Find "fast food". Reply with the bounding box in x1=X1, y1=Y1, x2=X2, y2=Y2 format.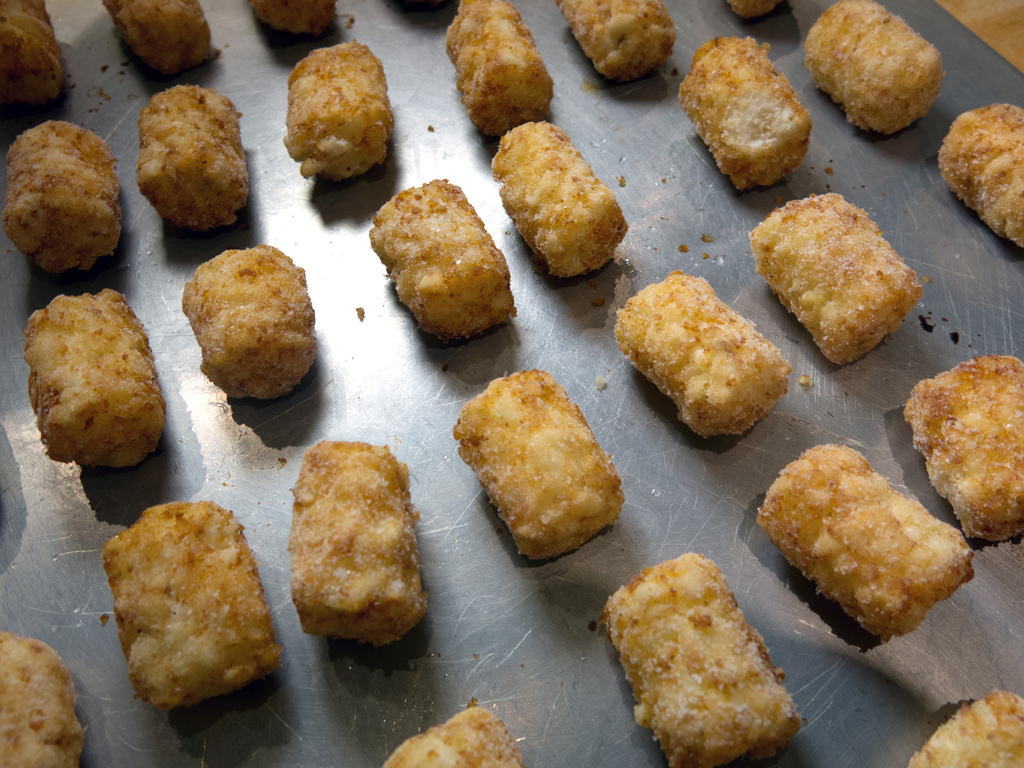
x1=172, y1=246, x2=322, y2=404.
